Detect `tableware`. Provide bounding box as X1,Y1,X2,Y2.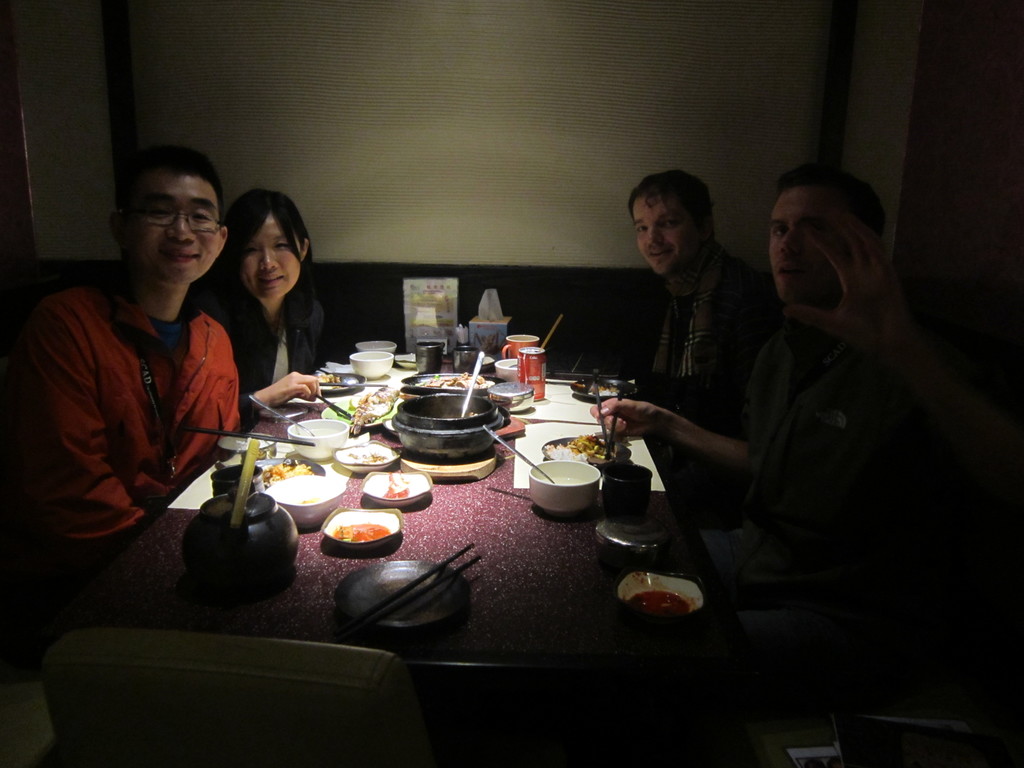
596,516,671,570.
